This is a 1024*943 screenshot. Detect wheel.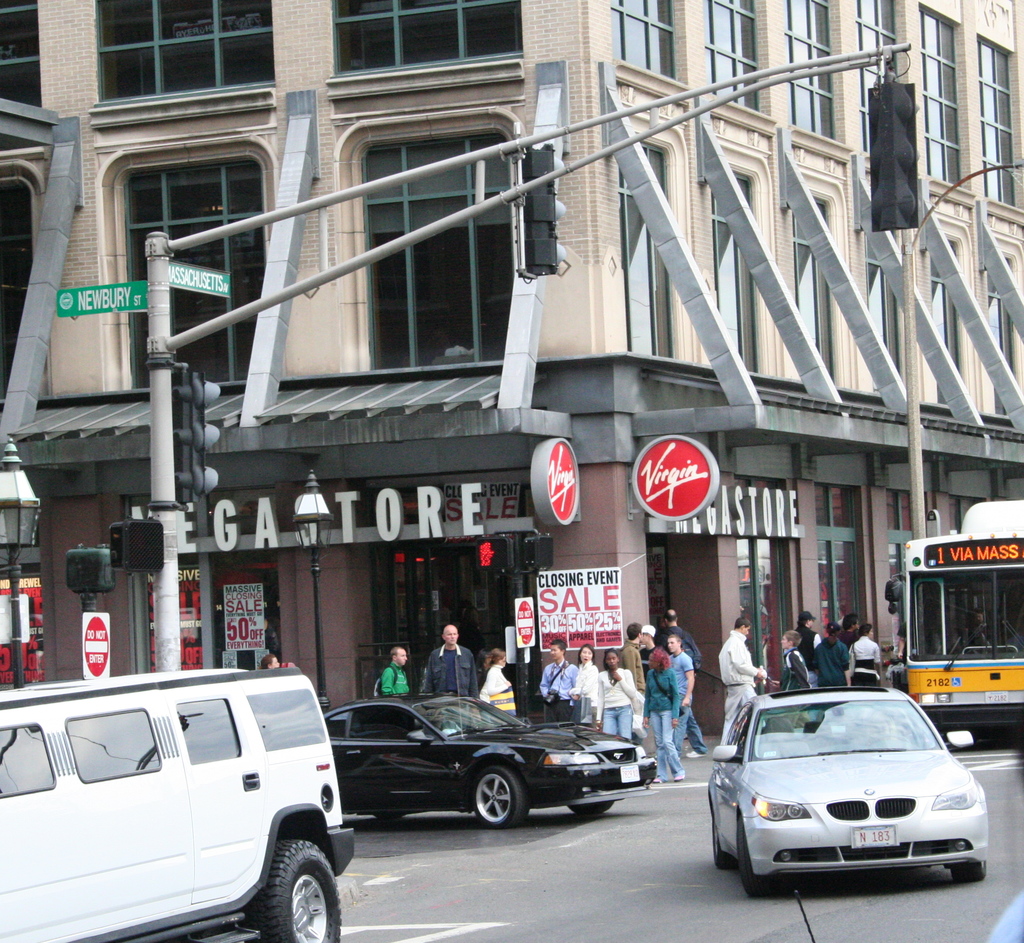
box=[244, 838, 344, 942].
